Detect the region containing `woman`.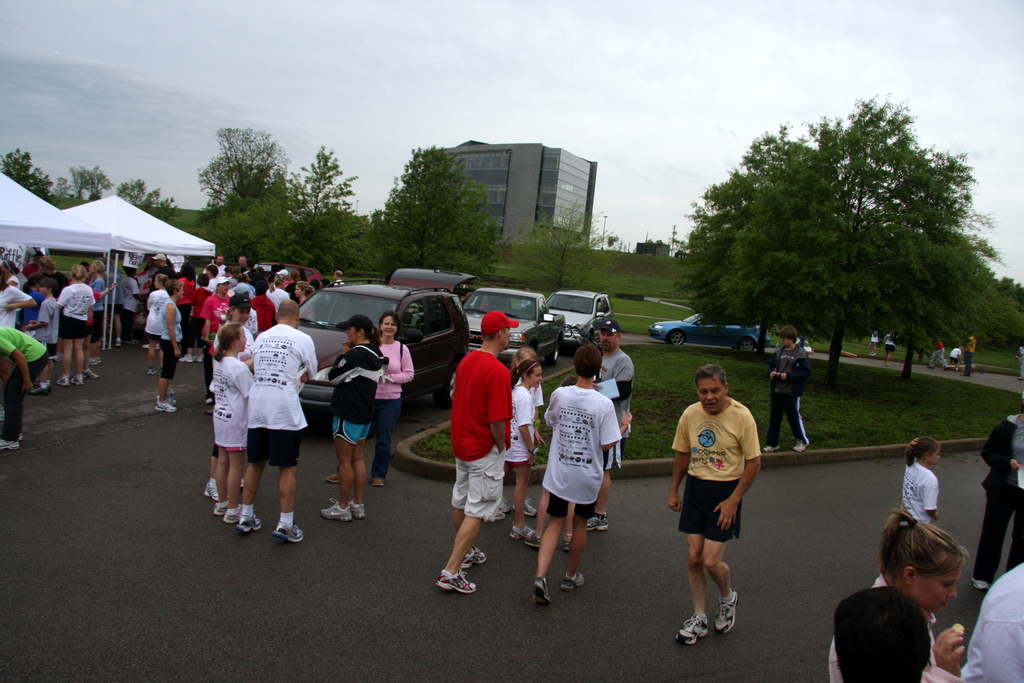
{"x1": 0, "y1": 266, "x2": 35, "y2": 328}.
